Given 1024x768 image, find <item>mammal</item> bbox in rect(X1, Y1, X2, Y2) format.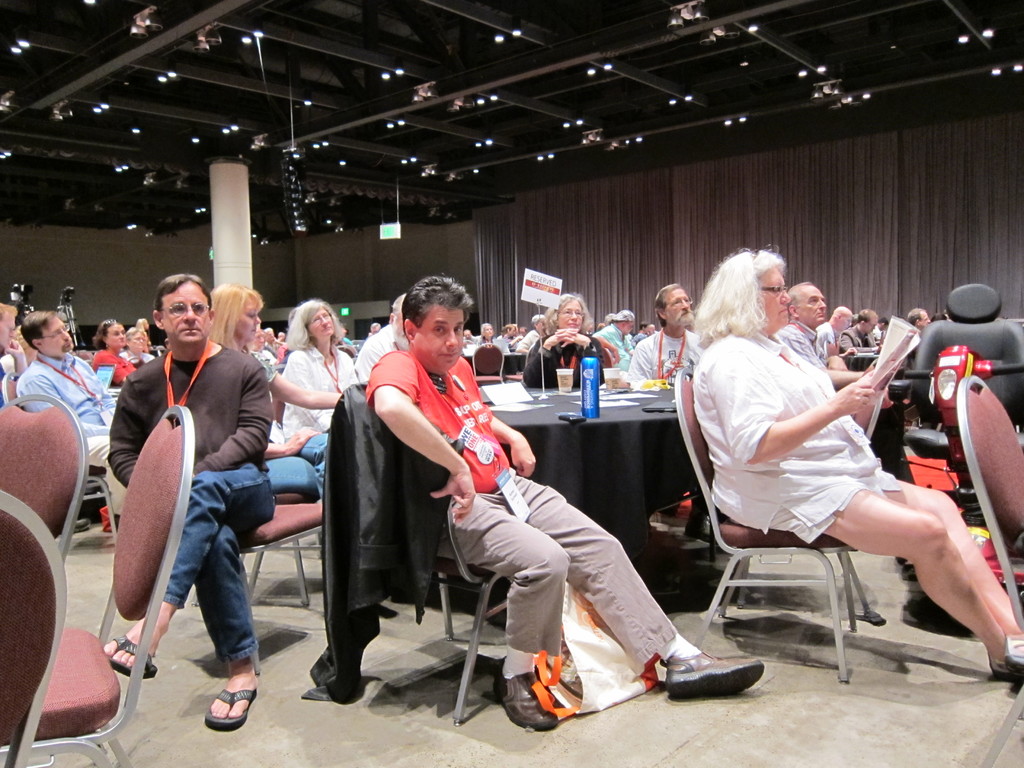
rect(459, 328, 475, 341).
